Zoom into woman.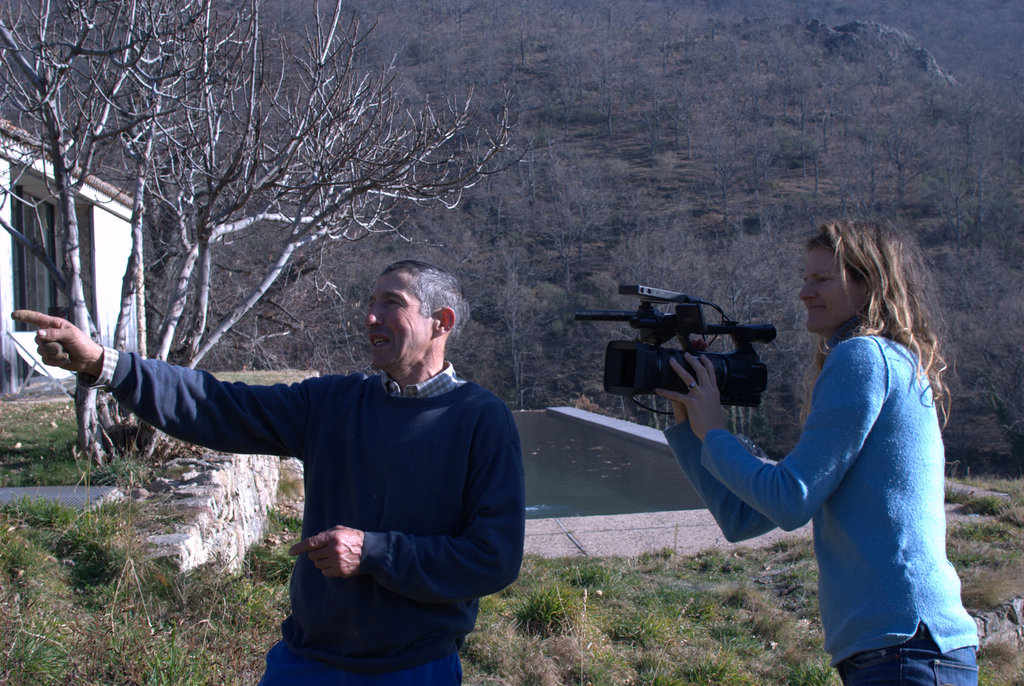
Zoom target: bbox(708, 211, 984, 666).
